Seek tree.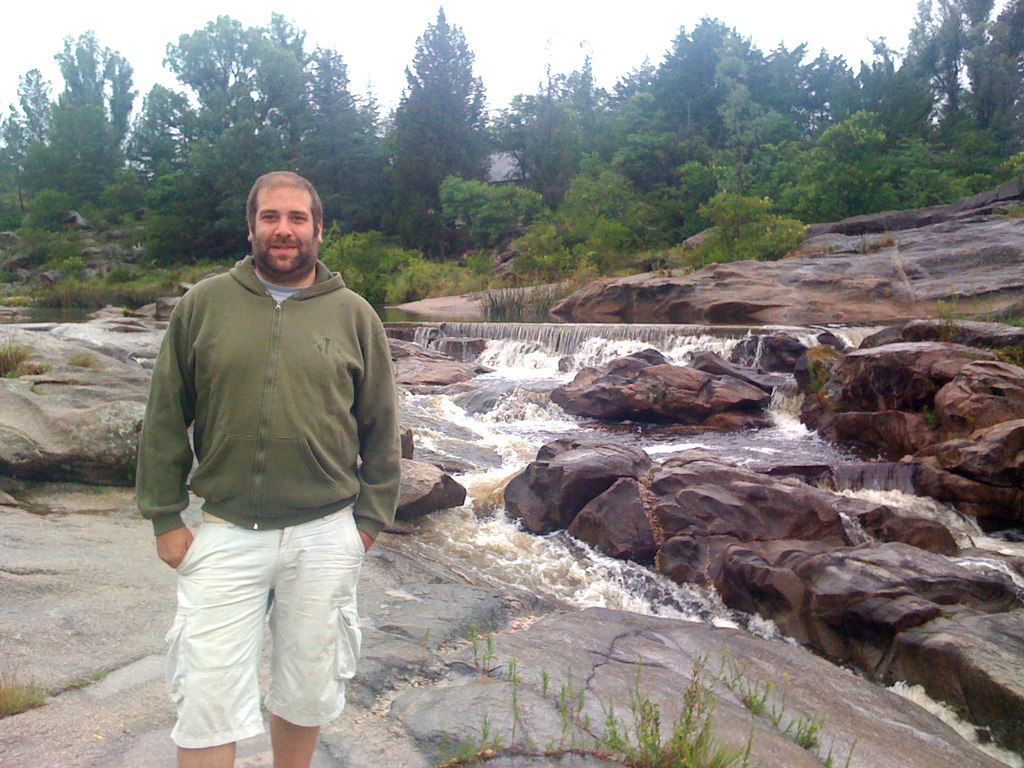
box=[294, 47, 397, 231].
